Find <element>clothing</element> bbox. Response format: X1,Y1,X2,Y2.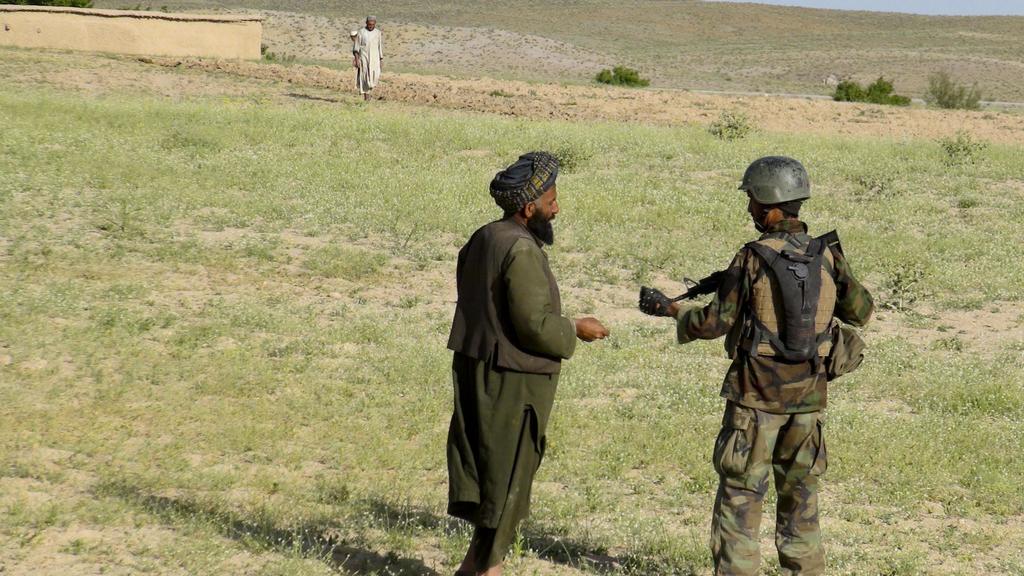
353,27,385,88.
